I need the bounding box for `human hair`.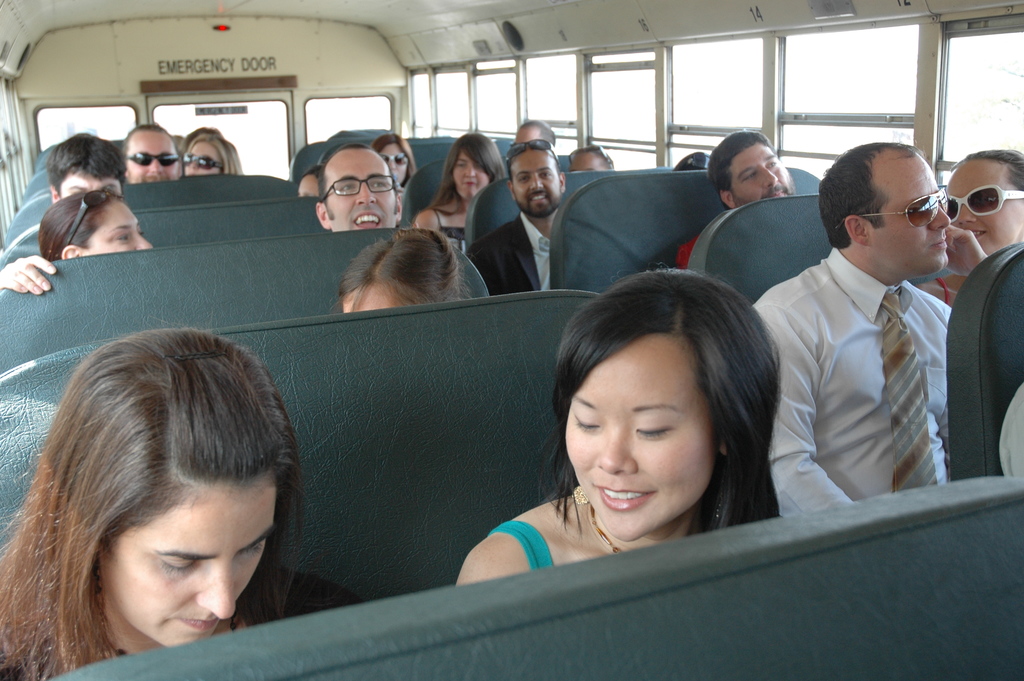
Here it is: <region>679, 155, 708, 168</region>.
